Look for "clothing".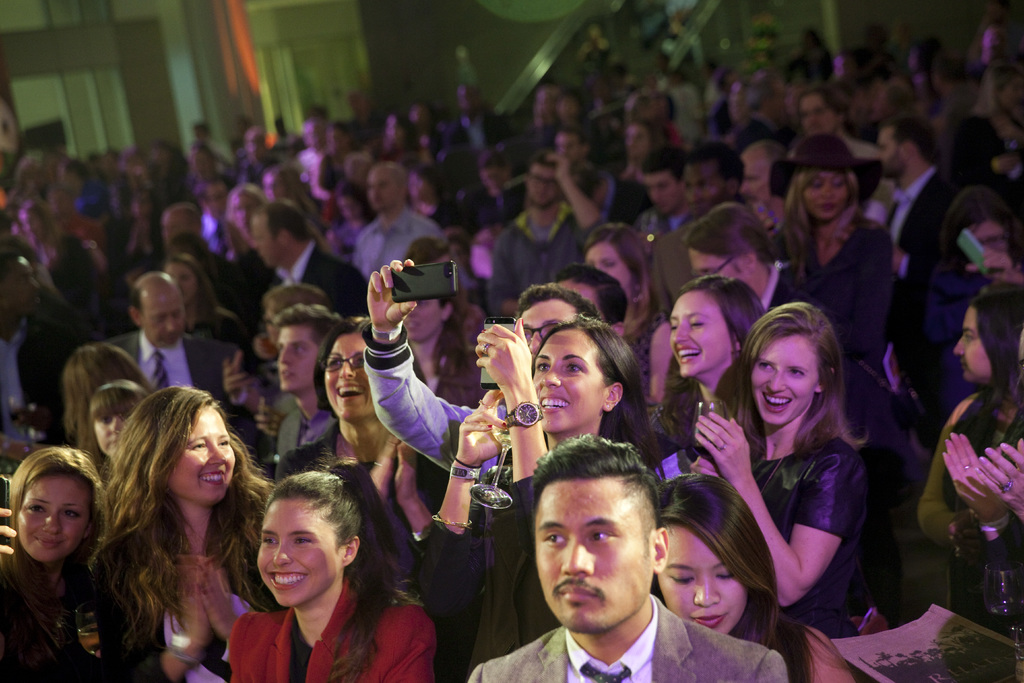
Found: pyautogui.locateOnScreen(420, 418, 607, 668).
